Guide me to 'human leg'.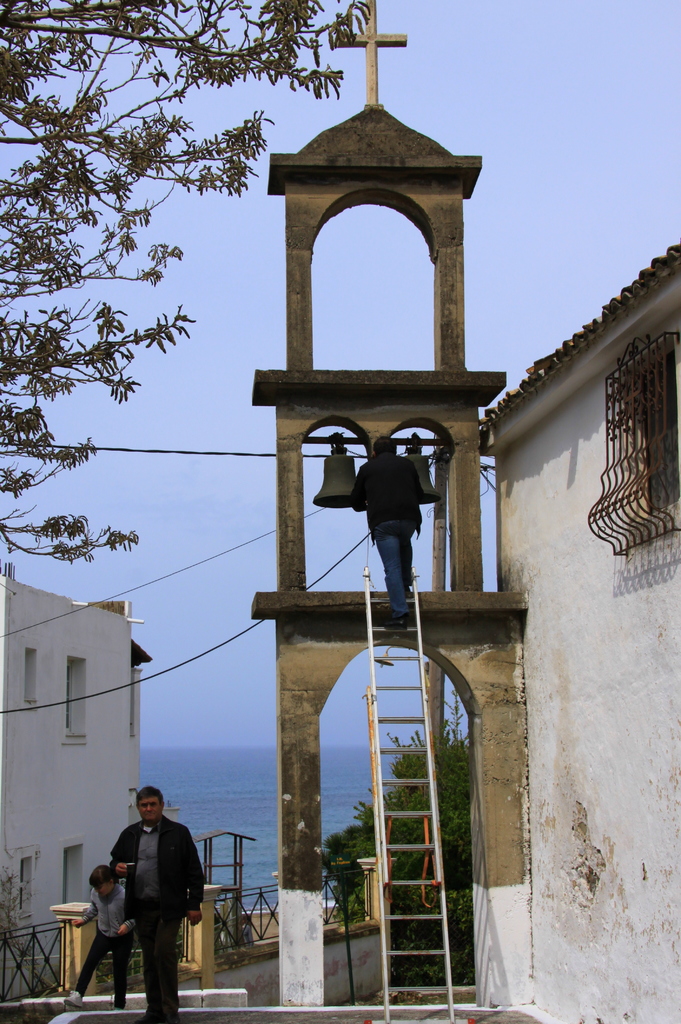
Guidance: 369:509:402:630.
